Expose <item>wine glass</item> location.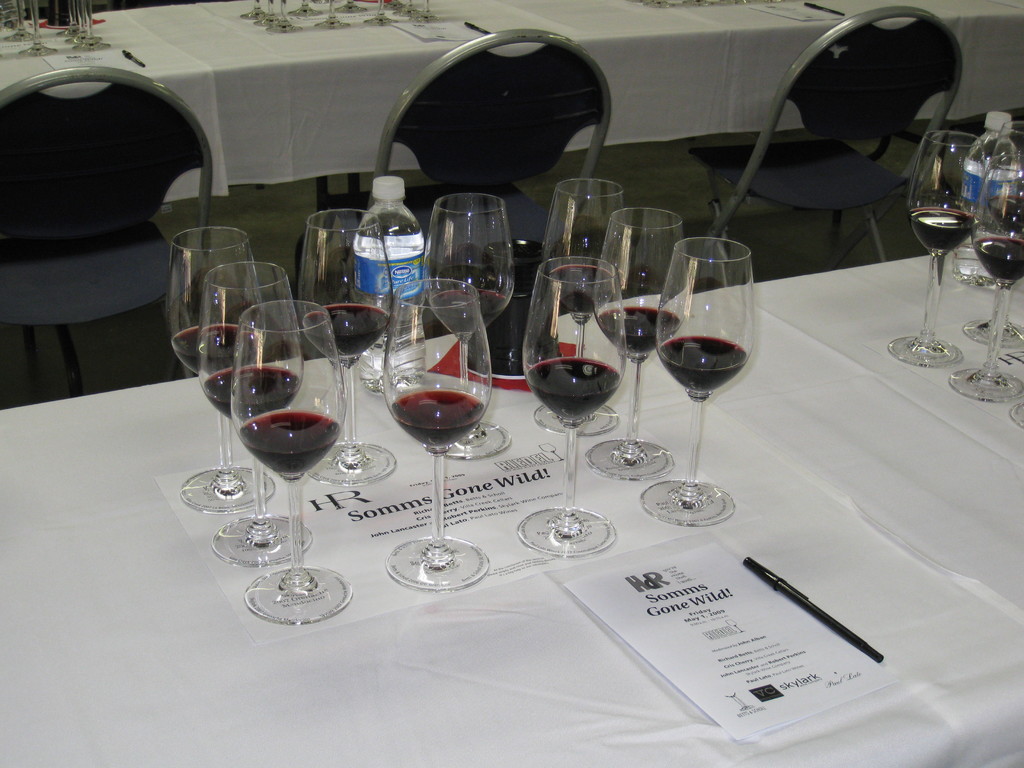
Exposed at box(964, 140, 1023, 343).
